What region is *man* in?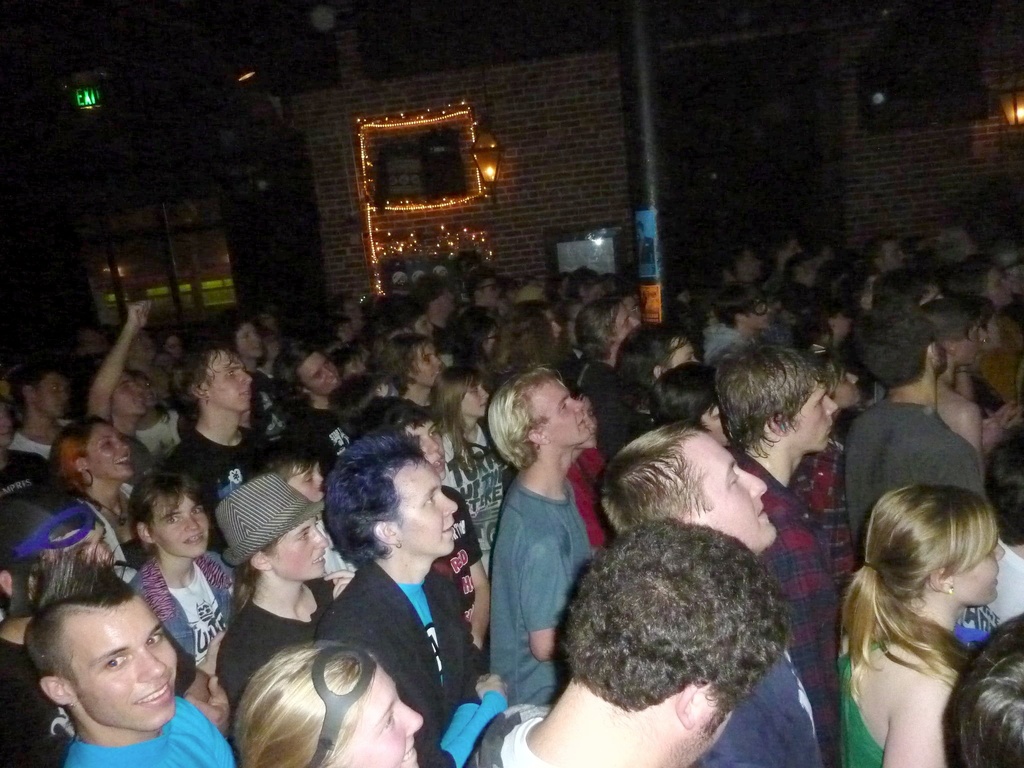
box(474, 522, 786, 767).
